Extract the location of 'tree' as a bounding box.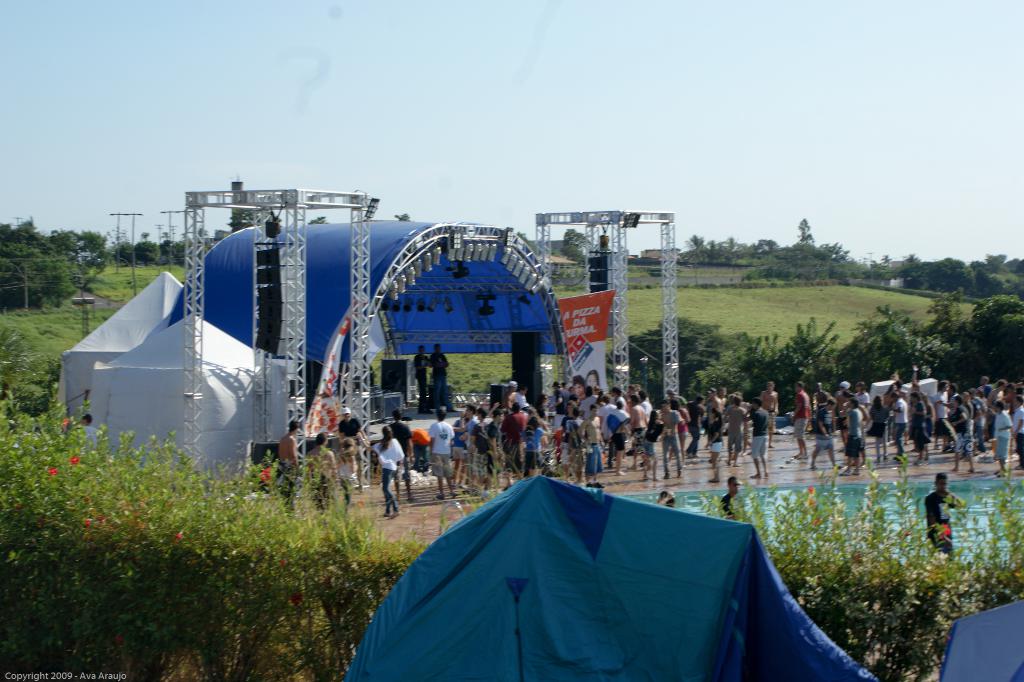
x1=58 y1=226 x2=108 y2=278.
